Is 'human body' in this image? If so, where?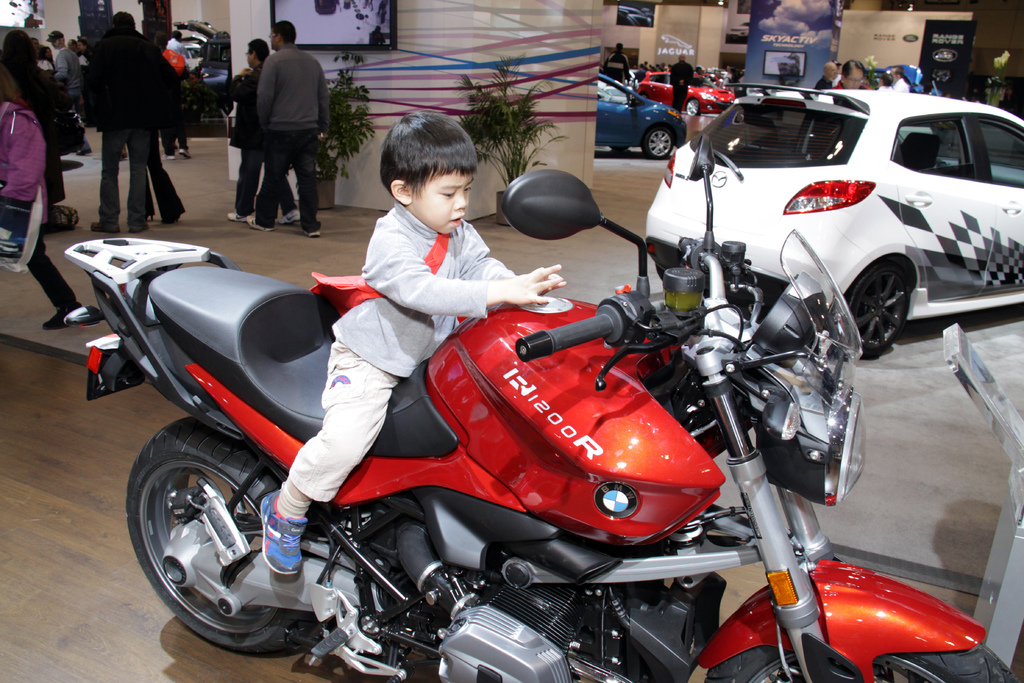
Yes, at 814,67,837,84.
